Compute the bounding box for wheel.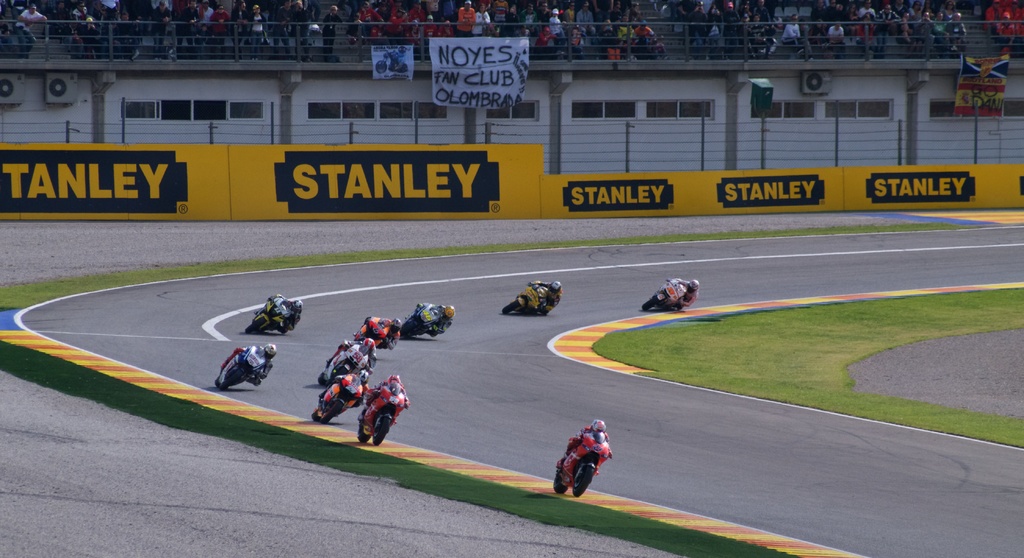
bbox=[502, 301, 516, 315].
